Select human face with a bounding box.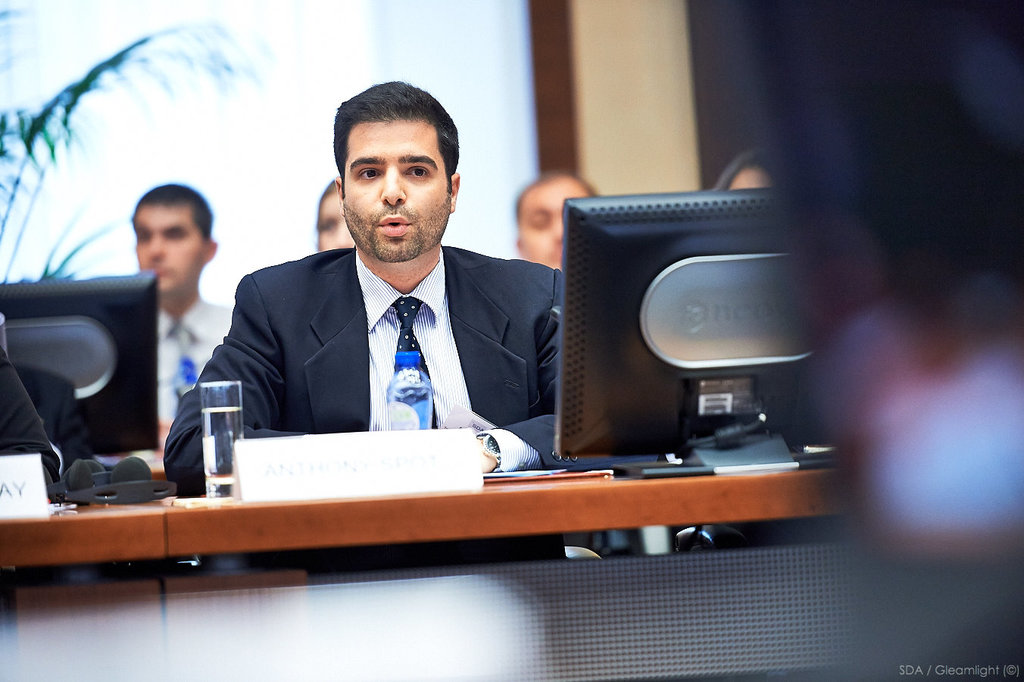
{"left": 725, "top": 170, "right": 771, "bottom": 191}.
